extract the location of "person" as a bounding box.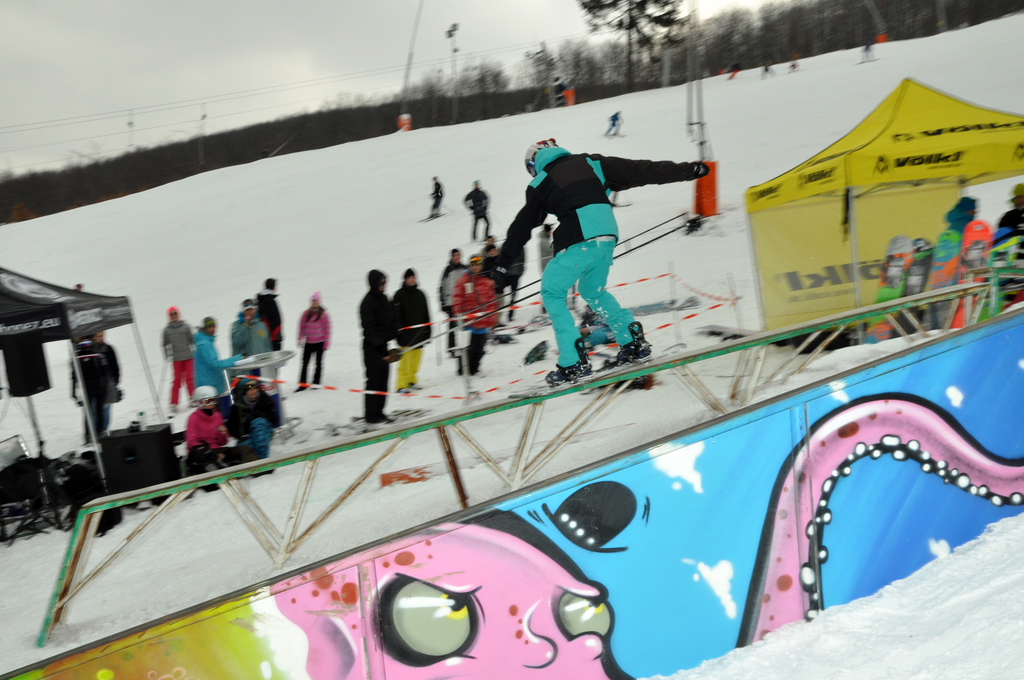
pyautogui.locateOnScreen(69, 334, 114, 446).
